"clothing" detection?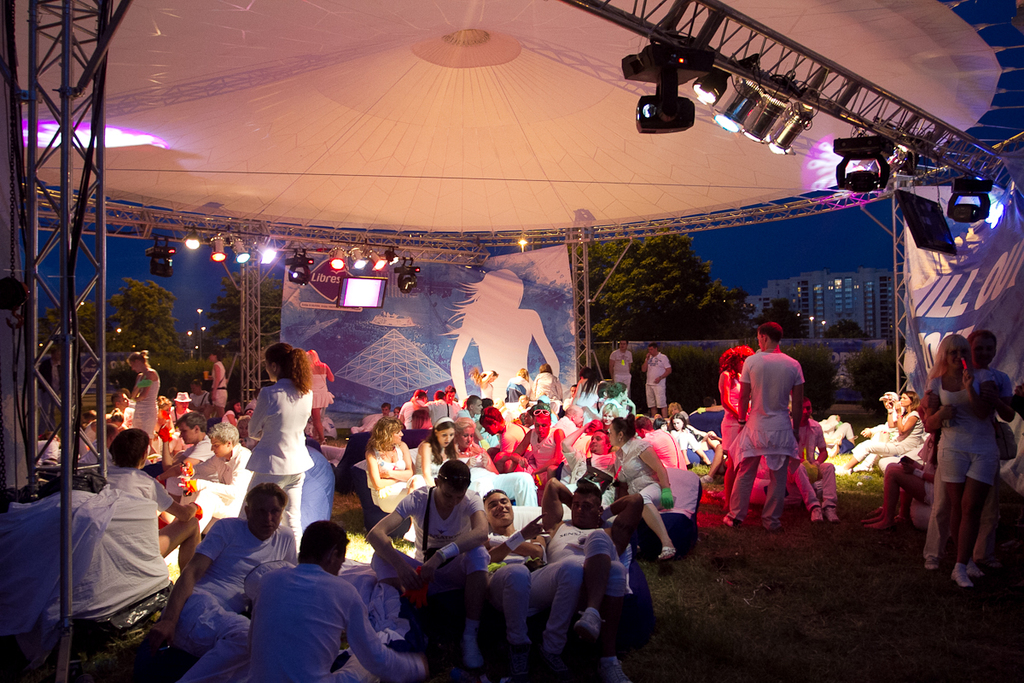
<box>177,516,294,672</box>
